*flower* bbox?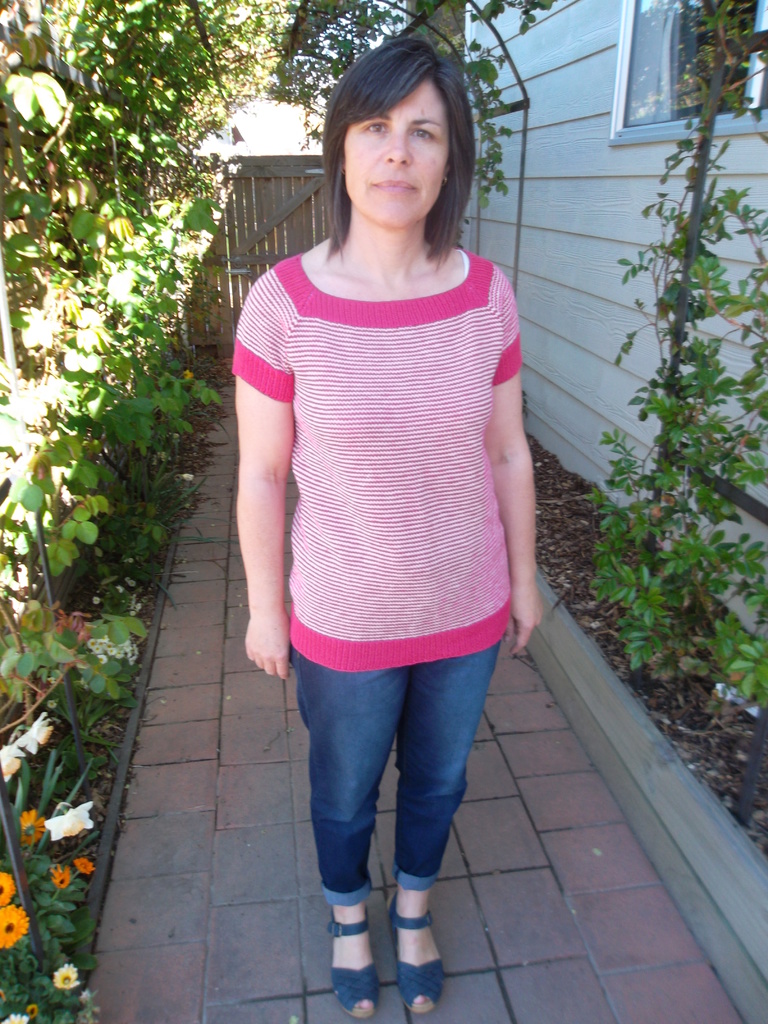
45,858,79,893
